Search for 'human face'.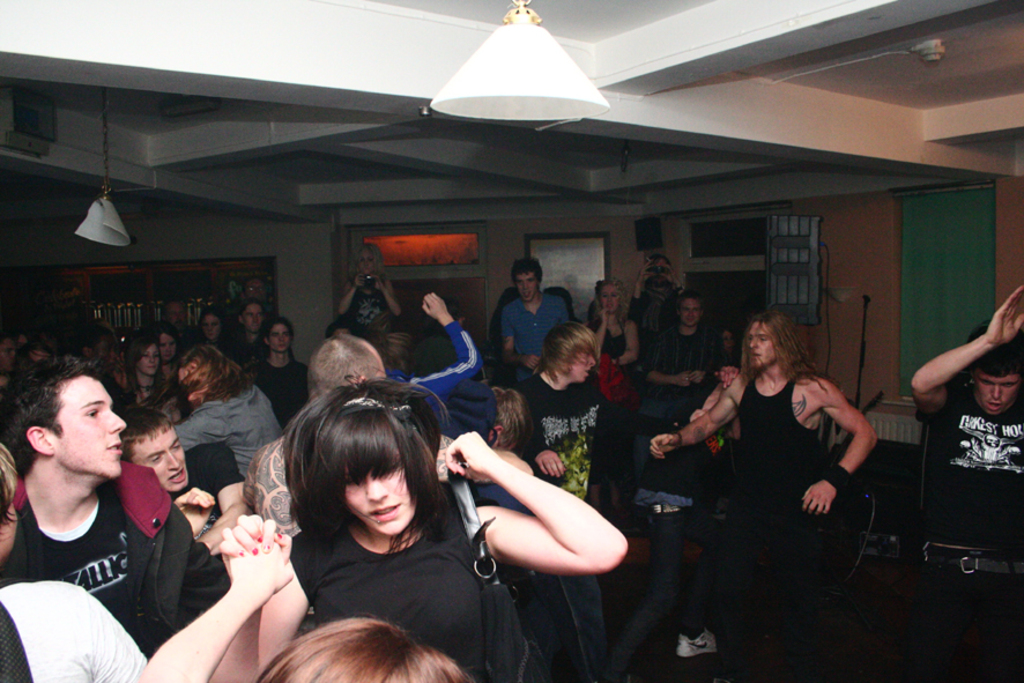
Found at 566 346 603 381.
